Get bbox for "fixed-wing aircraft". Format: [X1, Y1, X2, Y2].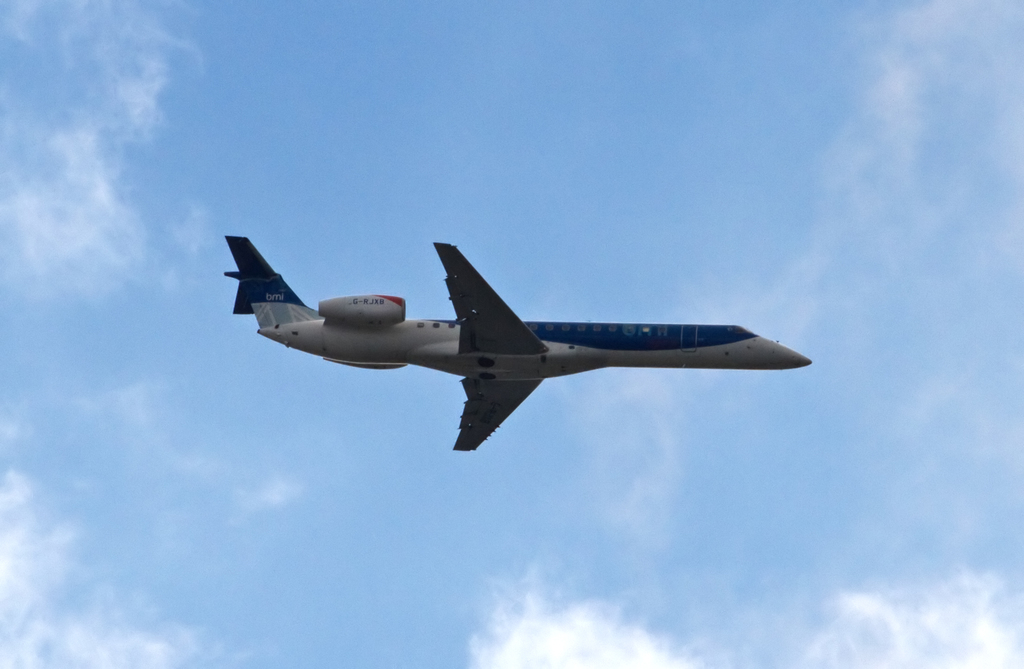
[218, 233, 813, 455].
